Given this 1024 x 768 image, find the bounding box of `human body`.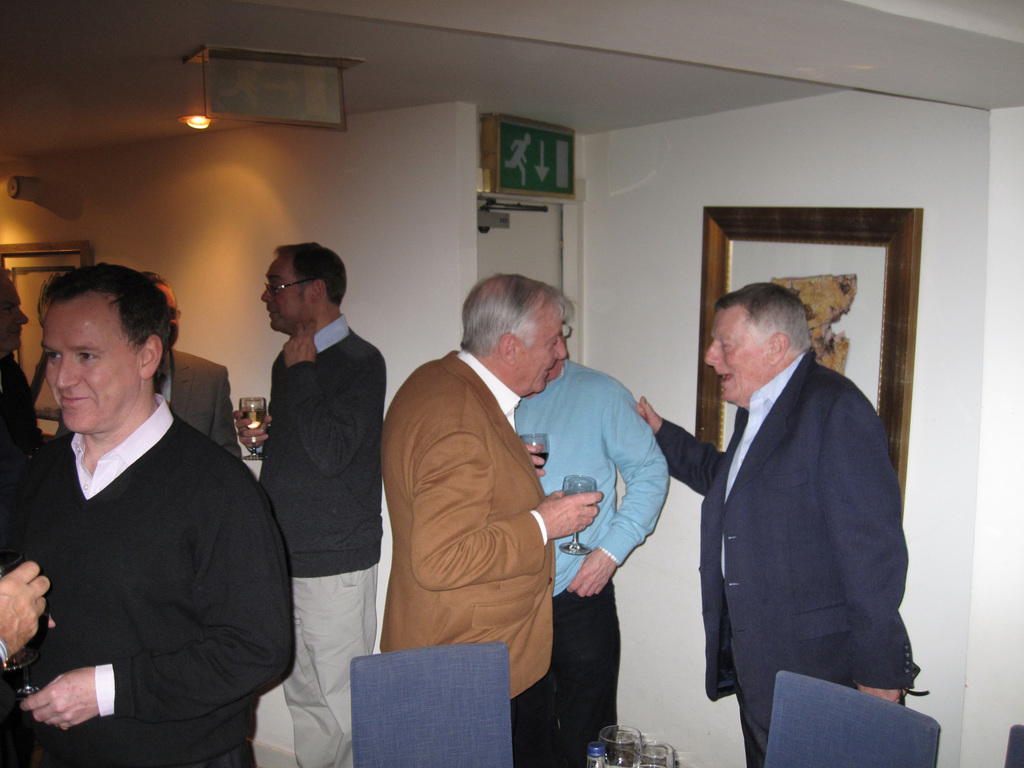
<region>634, 277, 924, 767</region>.
